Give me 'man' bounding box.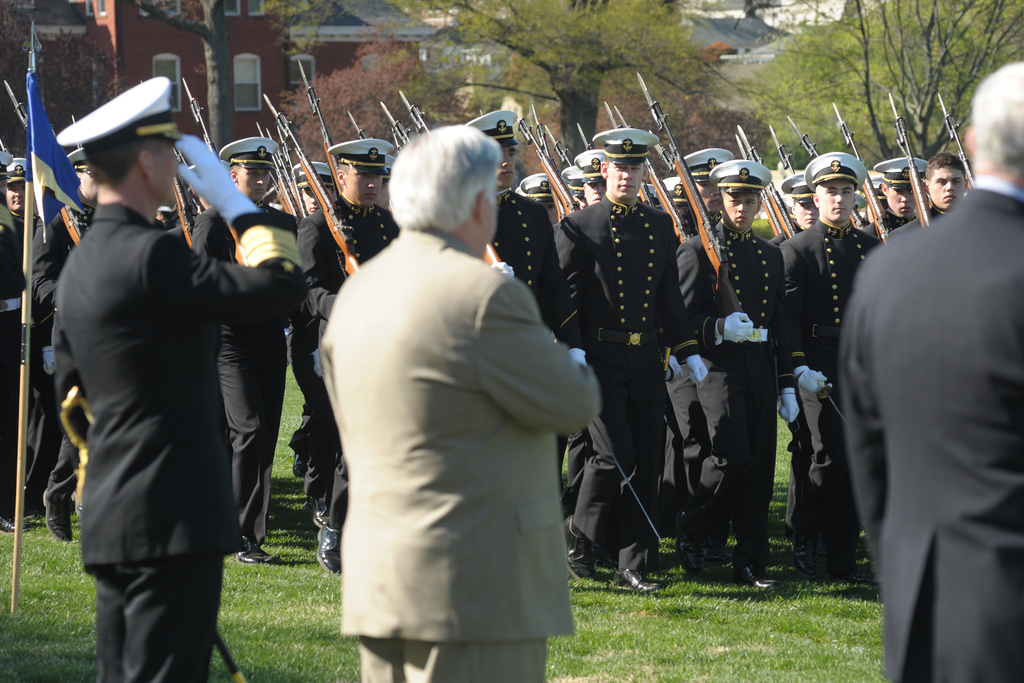
(left=320, top=124, right=604, bottom=682).
